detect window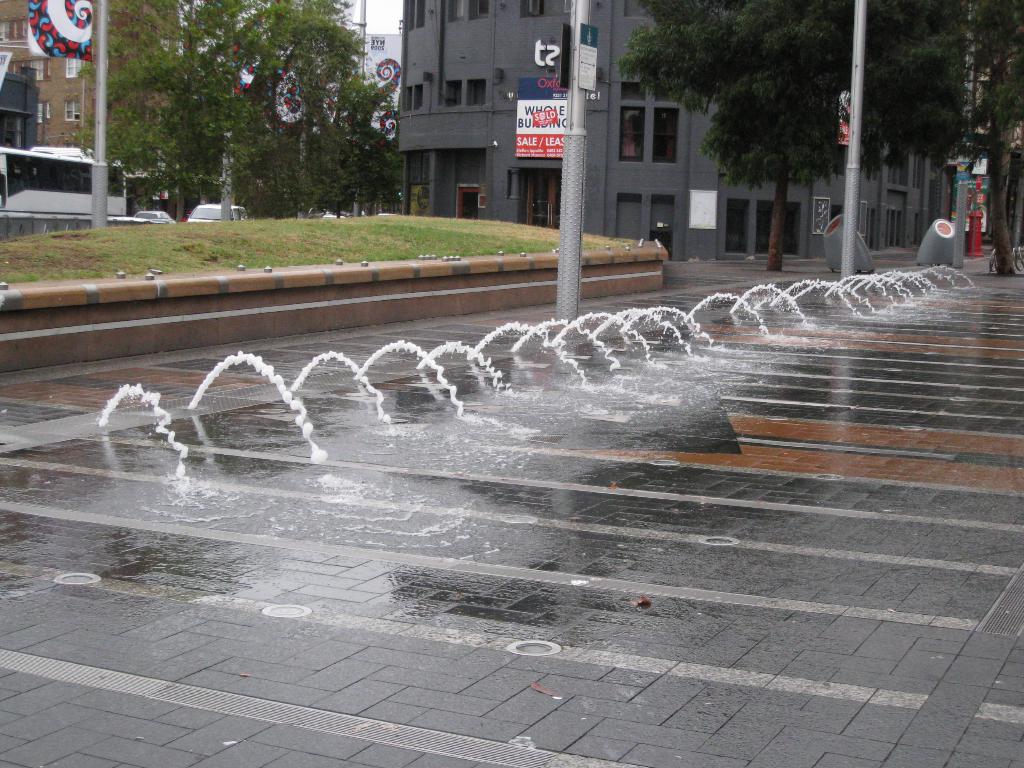
[x1=34, y1=102, x2=46, y2=120]
